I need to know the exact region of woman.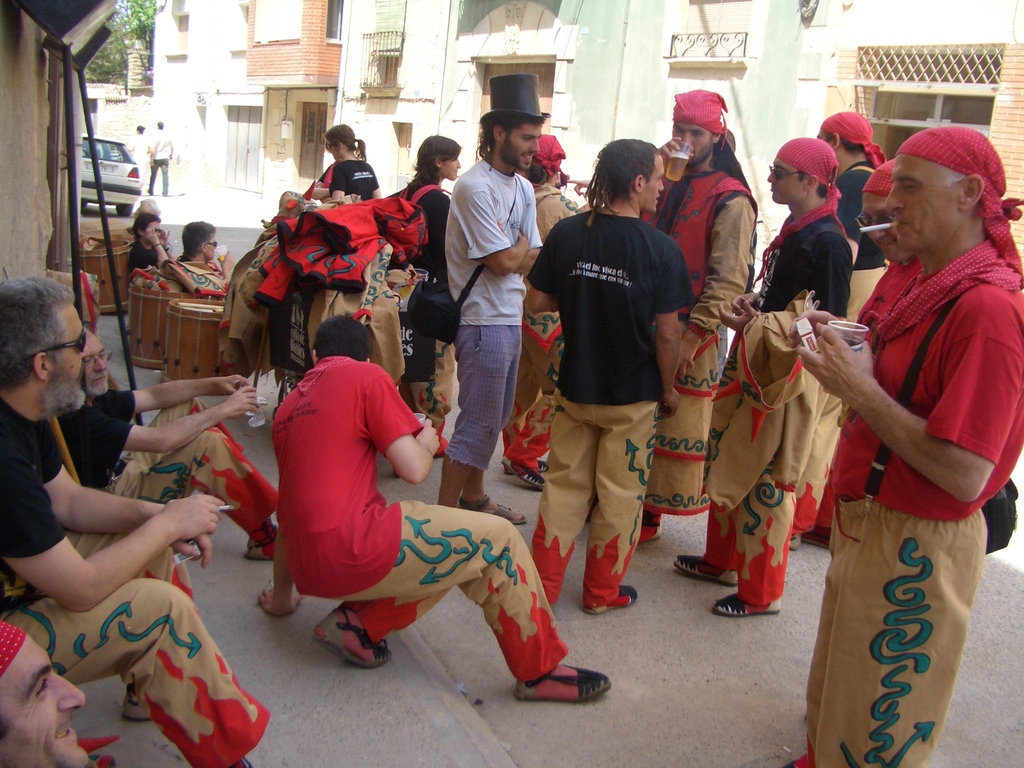
Region: bbox=(390, 135, 465, 461).
